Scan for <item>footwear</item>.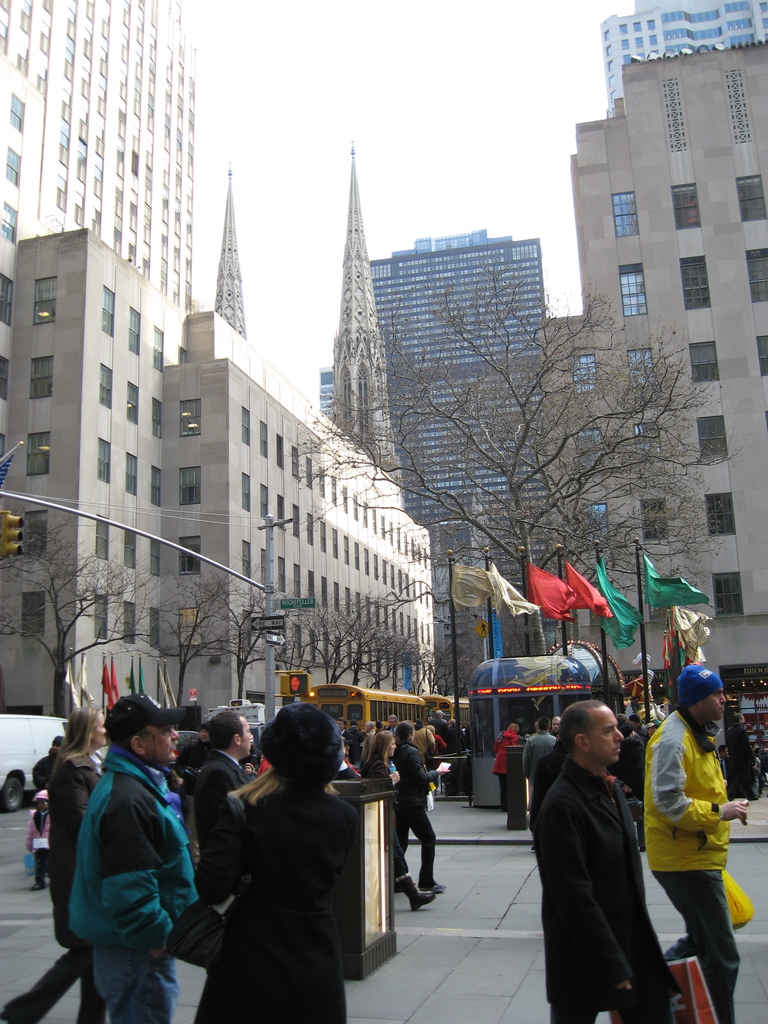
Scan result: (28,881,43,890).
